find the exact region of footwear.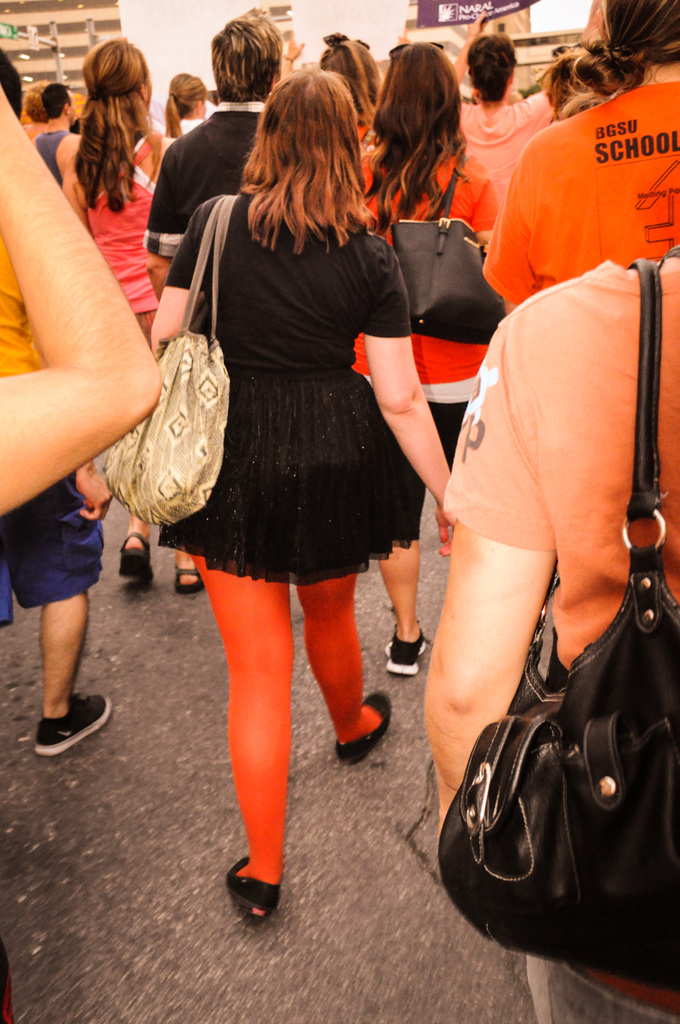
Exact region: bbox=[223, 854, 288, 924].
